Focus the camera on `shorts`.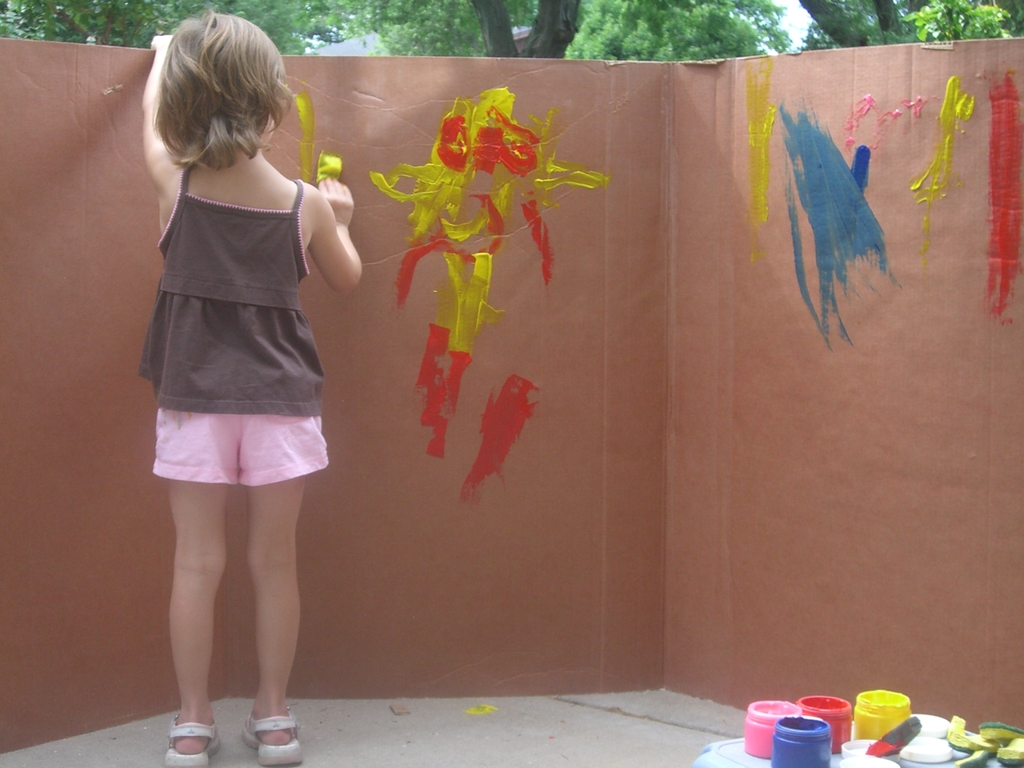
Focus region: locate(138, 395, 336, 493).
